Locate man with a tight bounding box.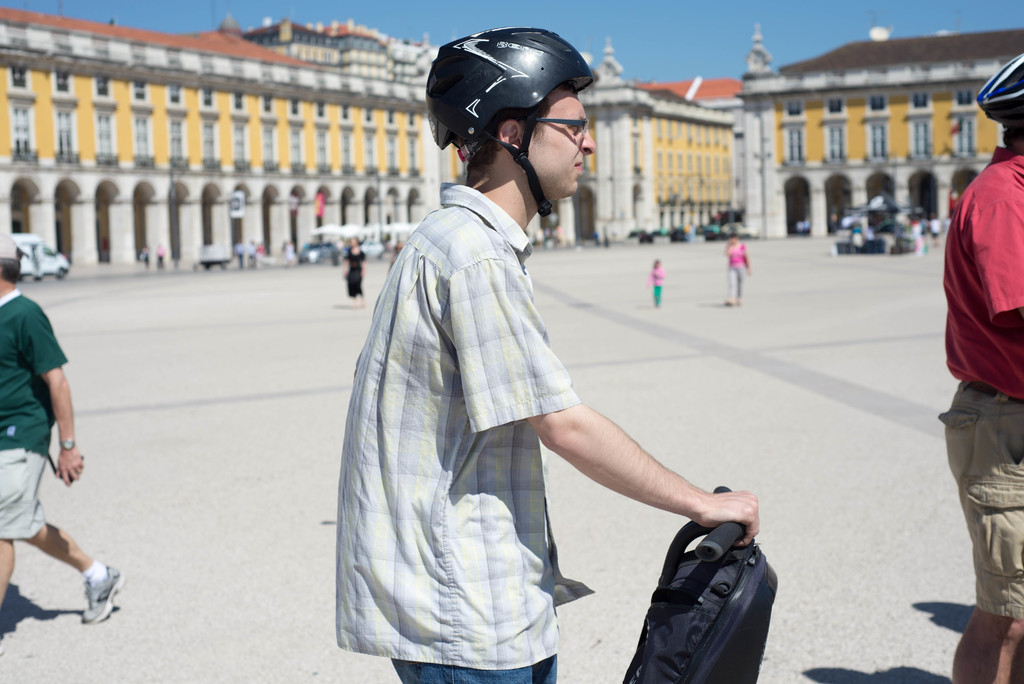
[932,51,1023,683].
